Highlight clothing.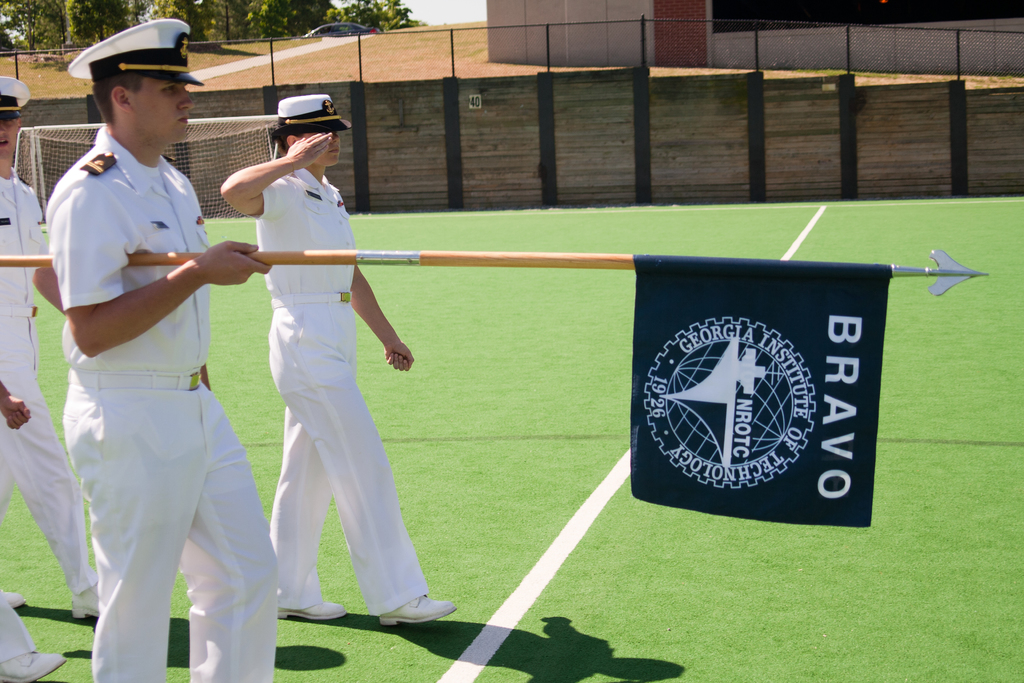
Highlighted region: bbox=(0, 170, 90, 599).
